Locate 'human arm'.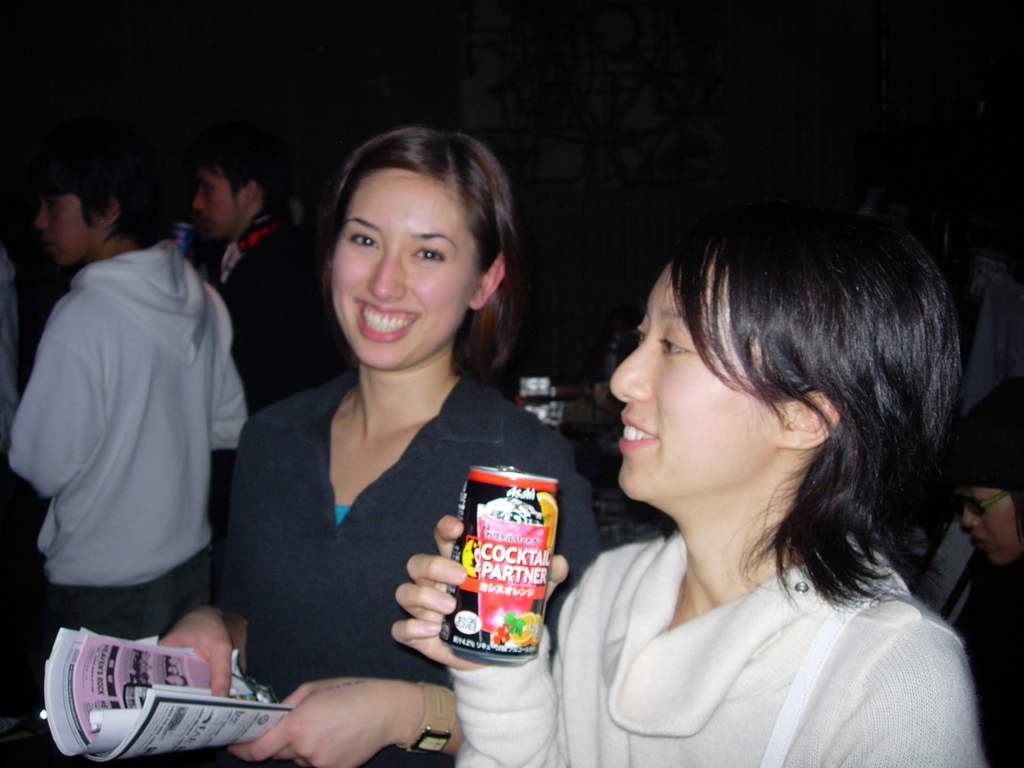
Bounding box: BBox(385, 513, 572, 767).
